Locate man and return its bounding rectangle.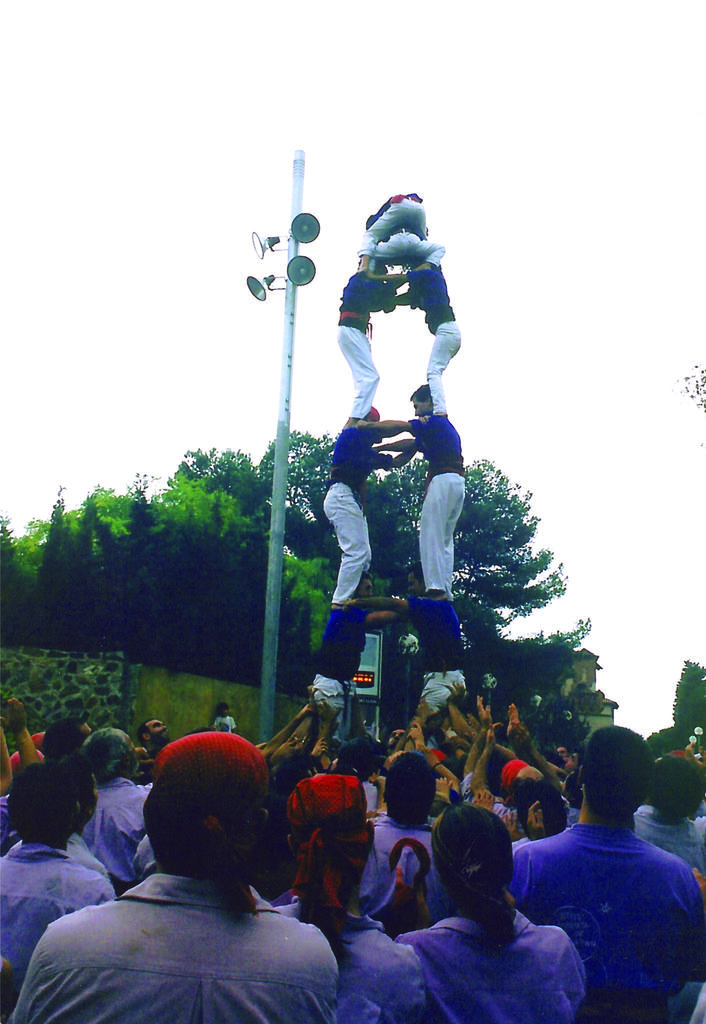
72/726/188/881.
